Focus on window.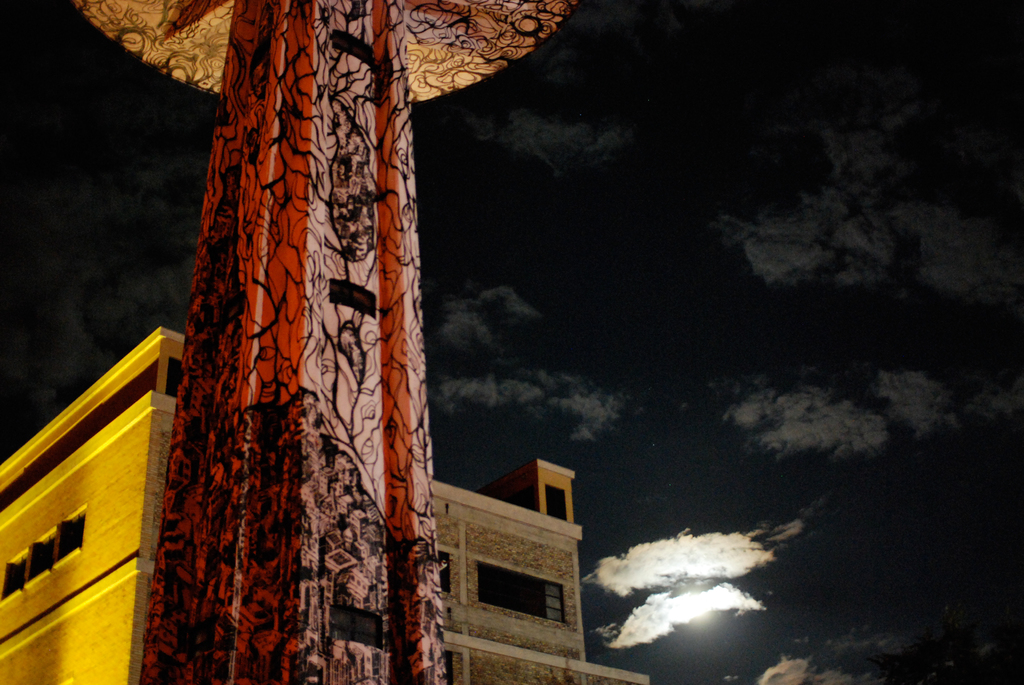
Focused at [x1=0, y1=494, x2=94, y2=605].
